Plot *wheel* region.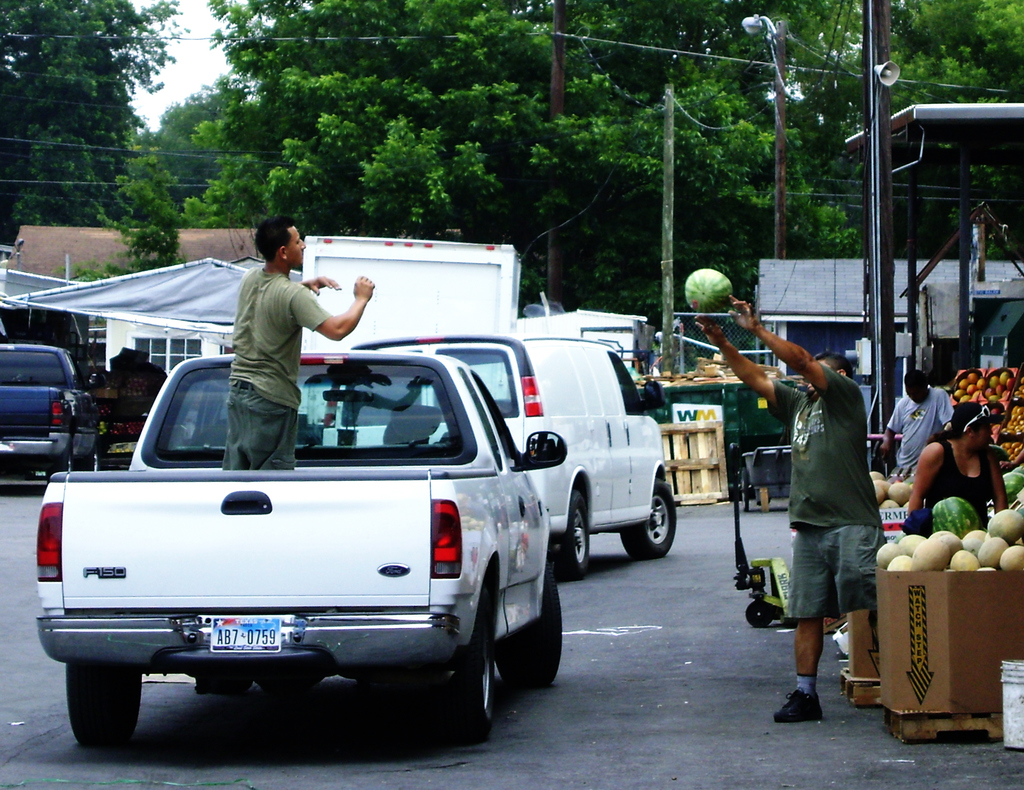
Plotted at 80/441/103/476.
